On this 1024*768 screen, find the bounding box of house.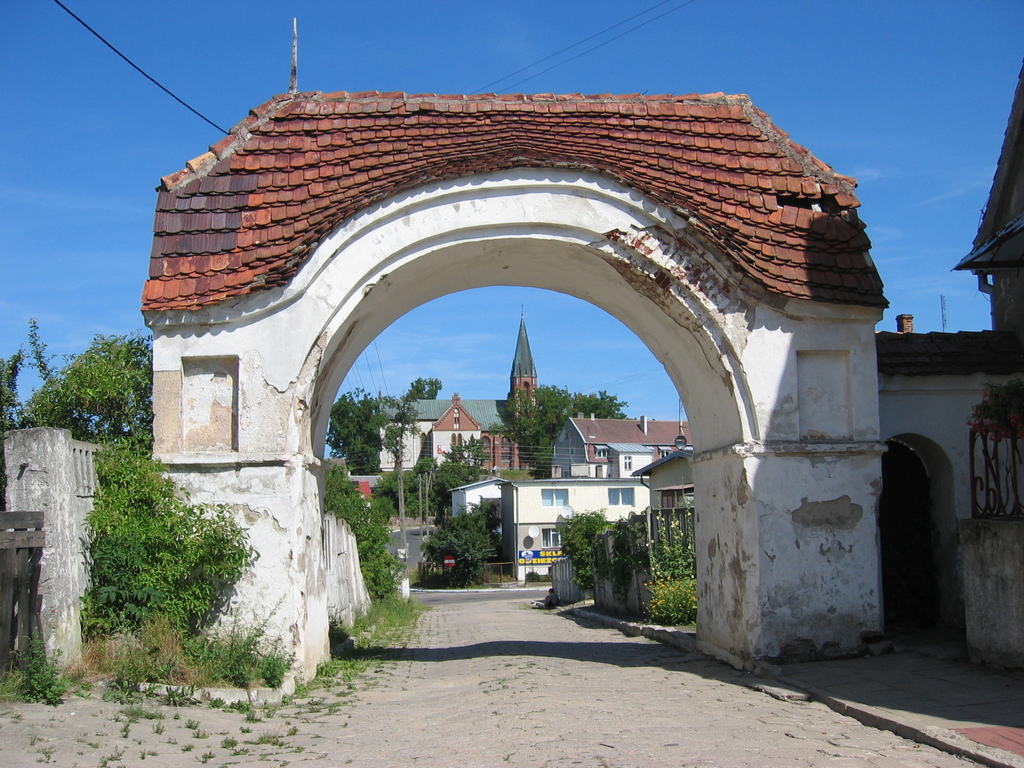
Bounding box: left=875, top=319, right=1023, bottom=662.
